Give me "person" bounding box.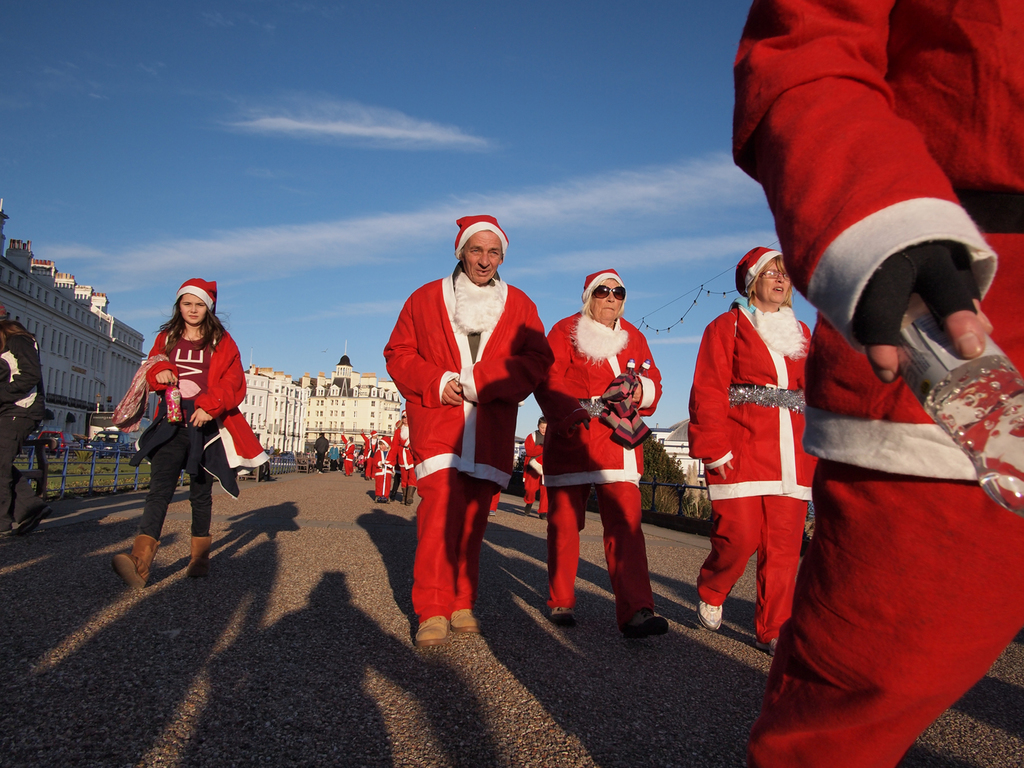
x1=734 y1=0 x2=1023 y2=767.
